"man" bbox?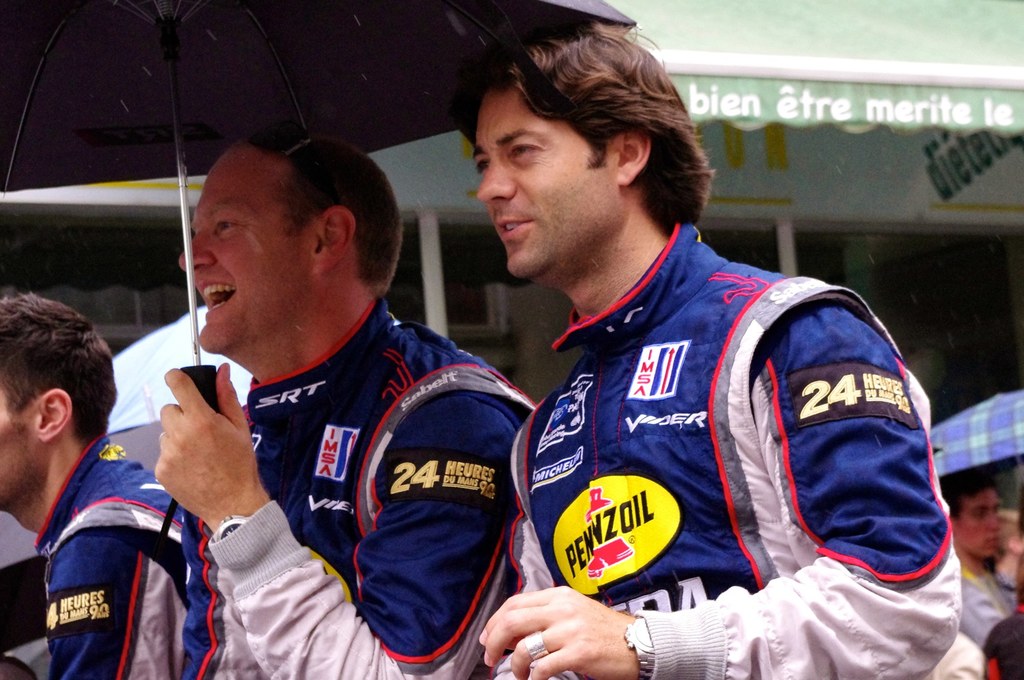
bbox=[456, 26, 960, 679]
